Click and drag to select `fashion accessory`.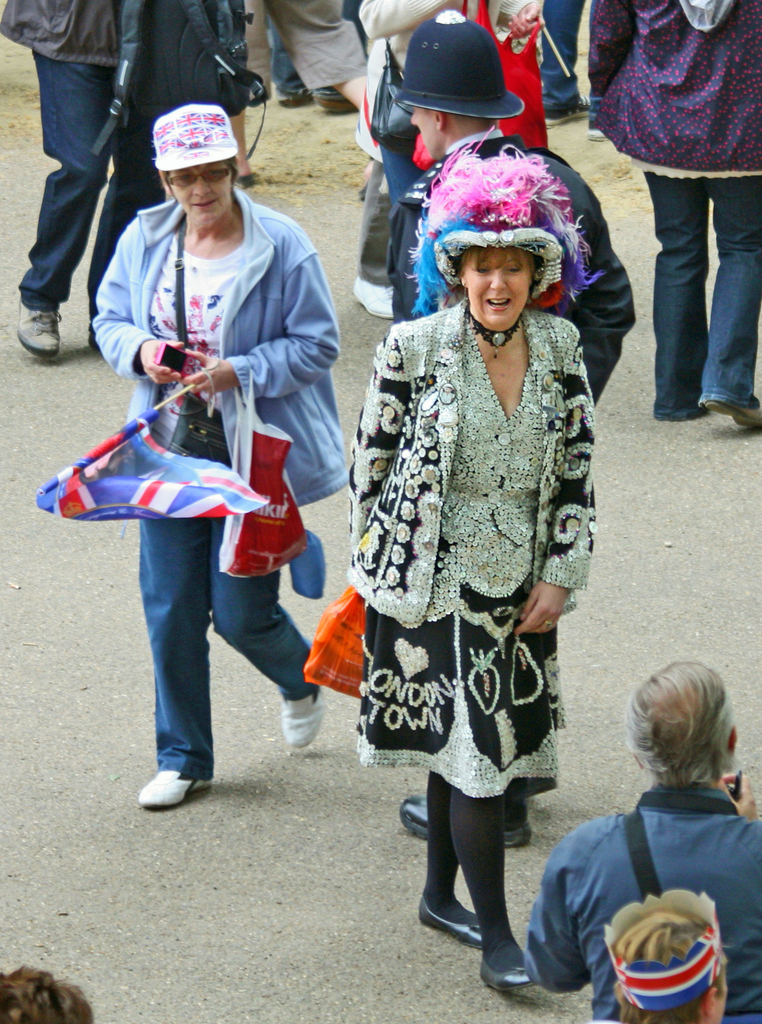
Selection: {"left": 140, "top": 771, "right": 217, "bottom": 810}.
